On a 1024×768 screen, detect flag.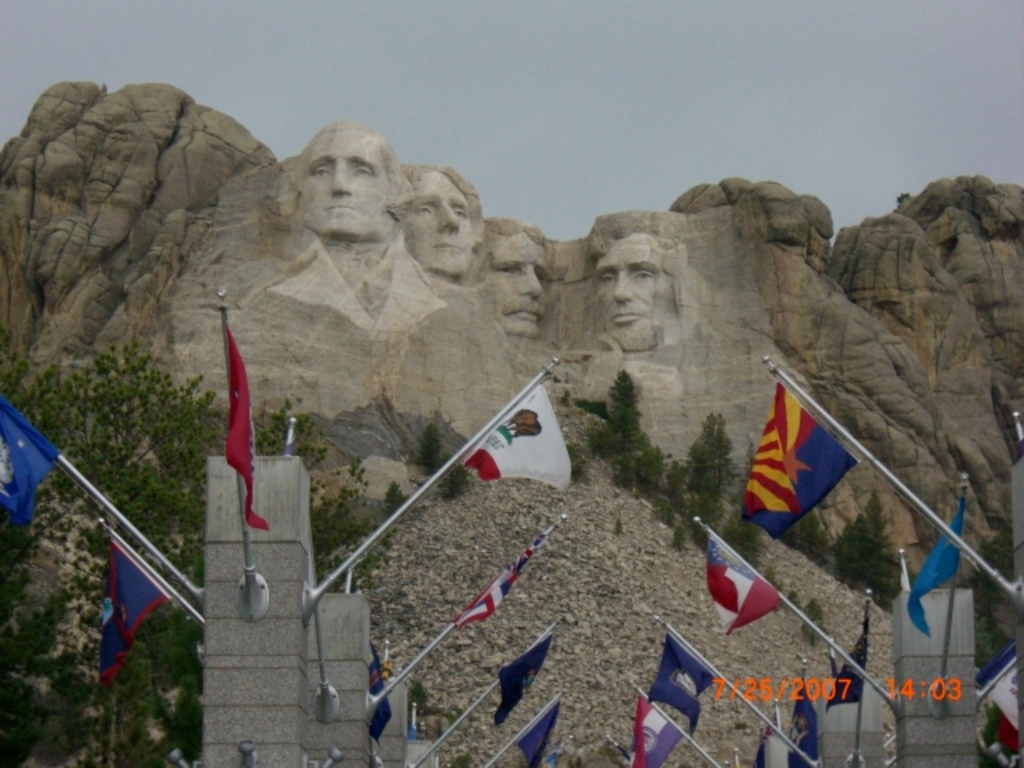
(x1=709, y1=531, x2=779, y2=643).
